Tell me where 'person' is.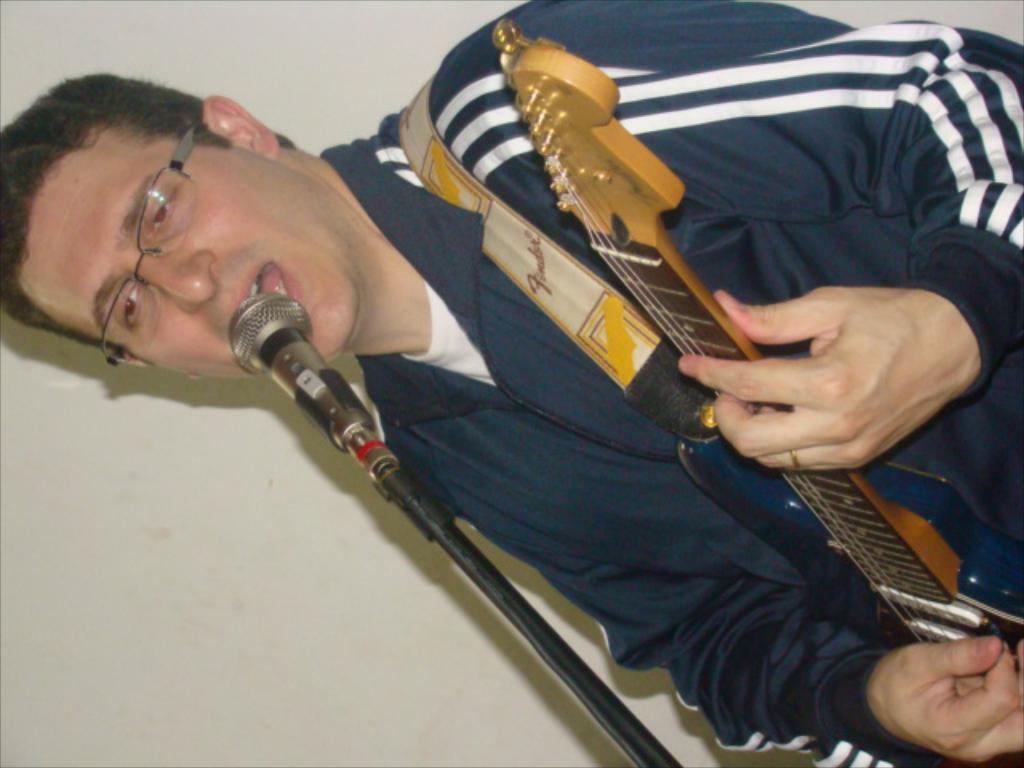
'person' is at 98:0:931:767.
